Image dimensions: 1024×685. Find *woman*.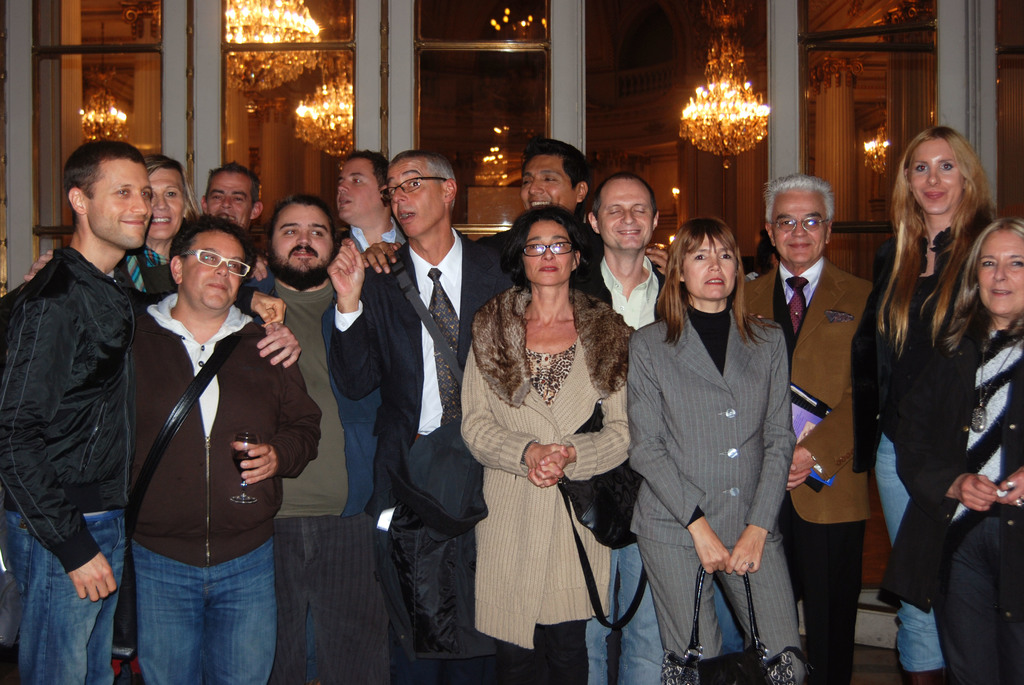
bbox(627, 216, 799, 659).
